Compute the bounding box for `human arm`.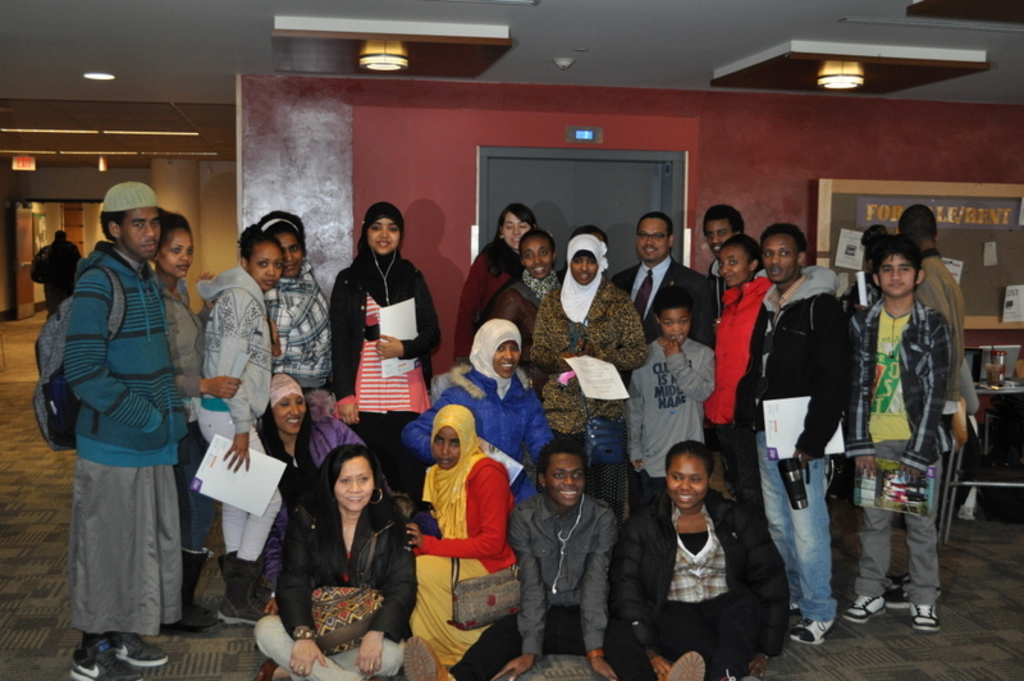
pyautogui.locateOnScreen(275, 501, 326, 672).
